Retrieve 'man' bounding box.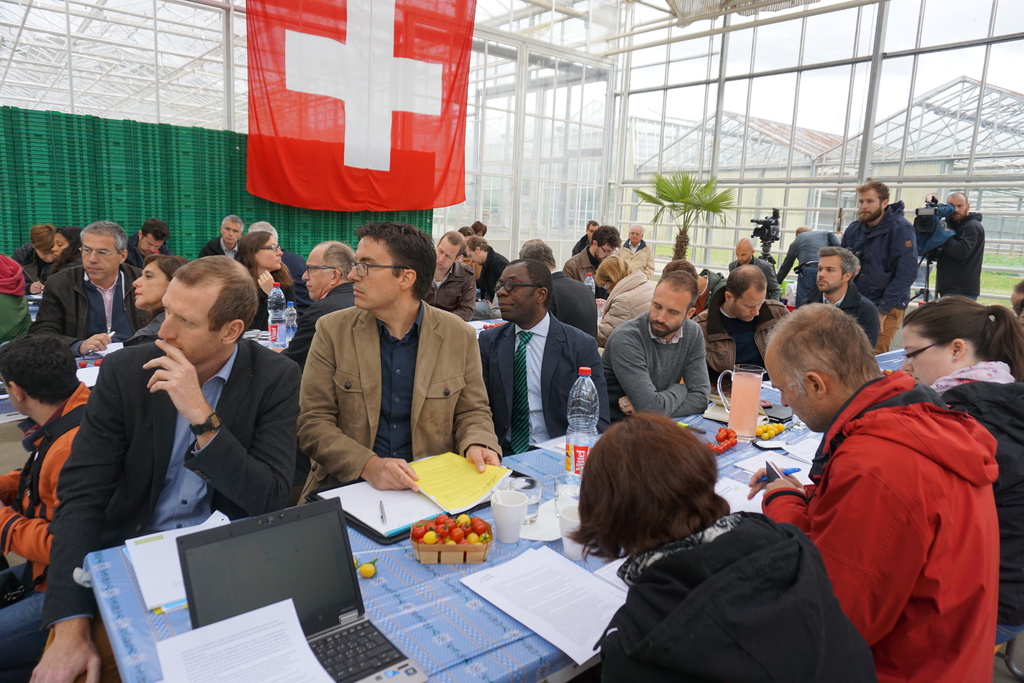
Bounding box: [616,223,661,279].
